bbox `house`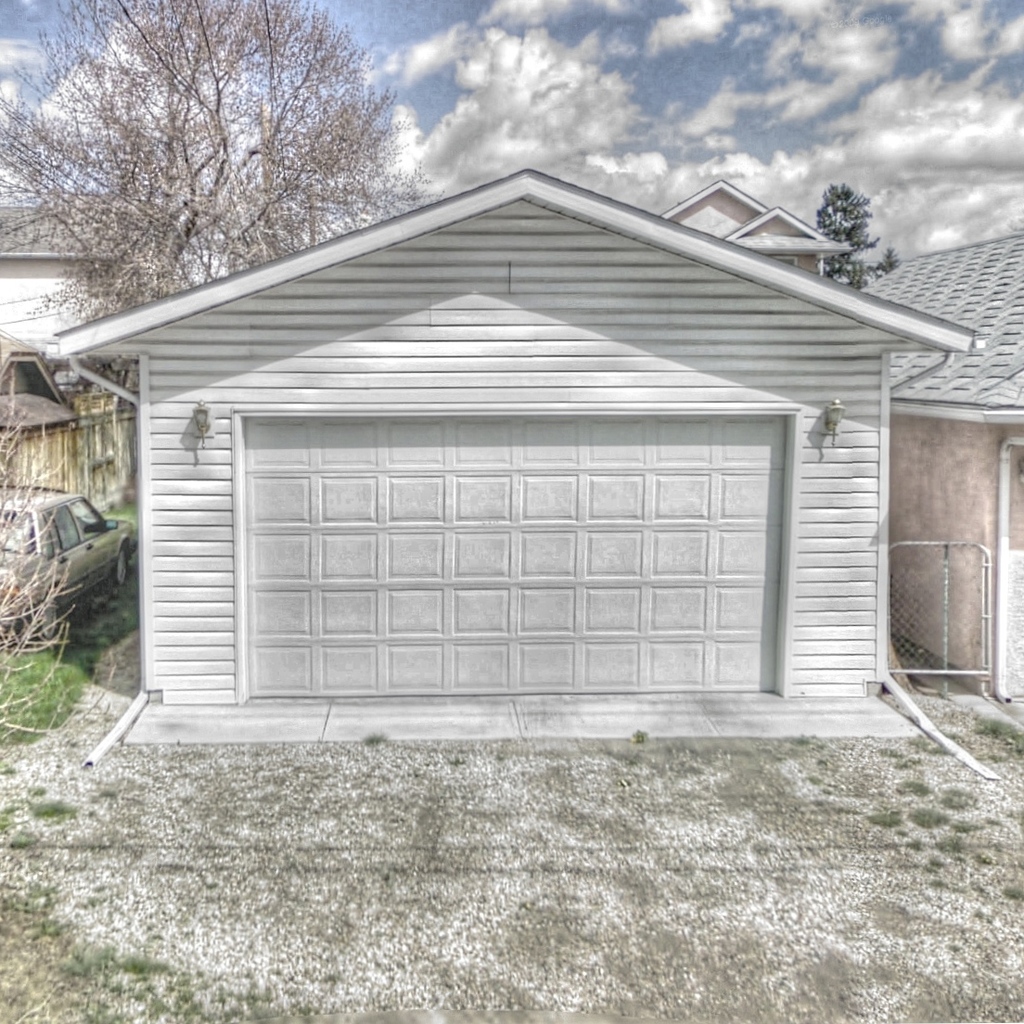
pyautogui.locateOnScreen(37, 146, 980, 779)
